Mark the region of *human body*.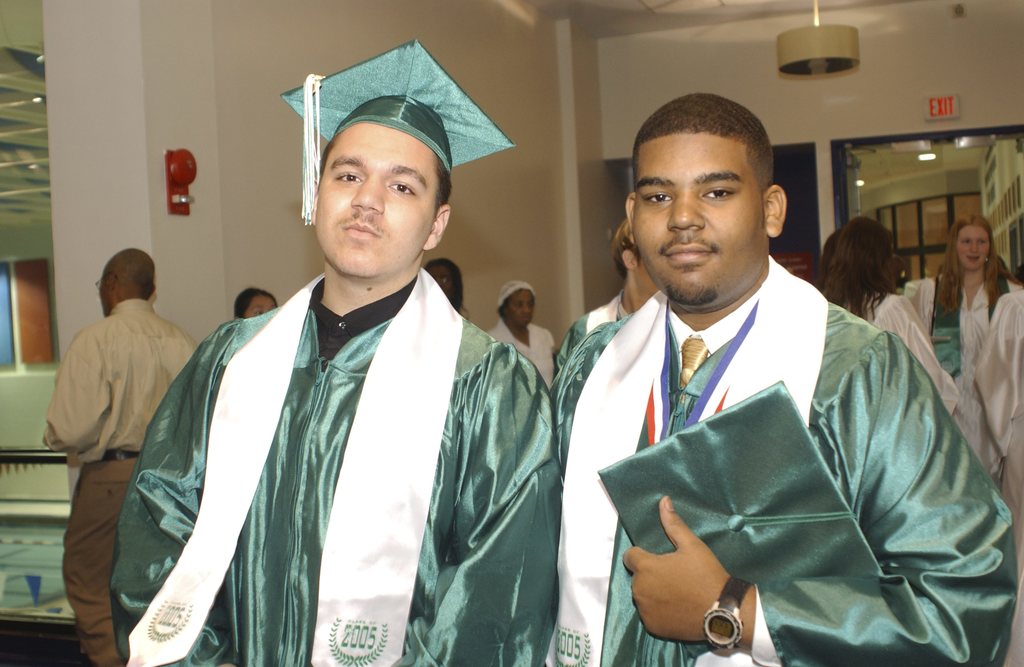
Region: {"x1": 44, "y1": 297, "x2": 198, "y2": 666}.
